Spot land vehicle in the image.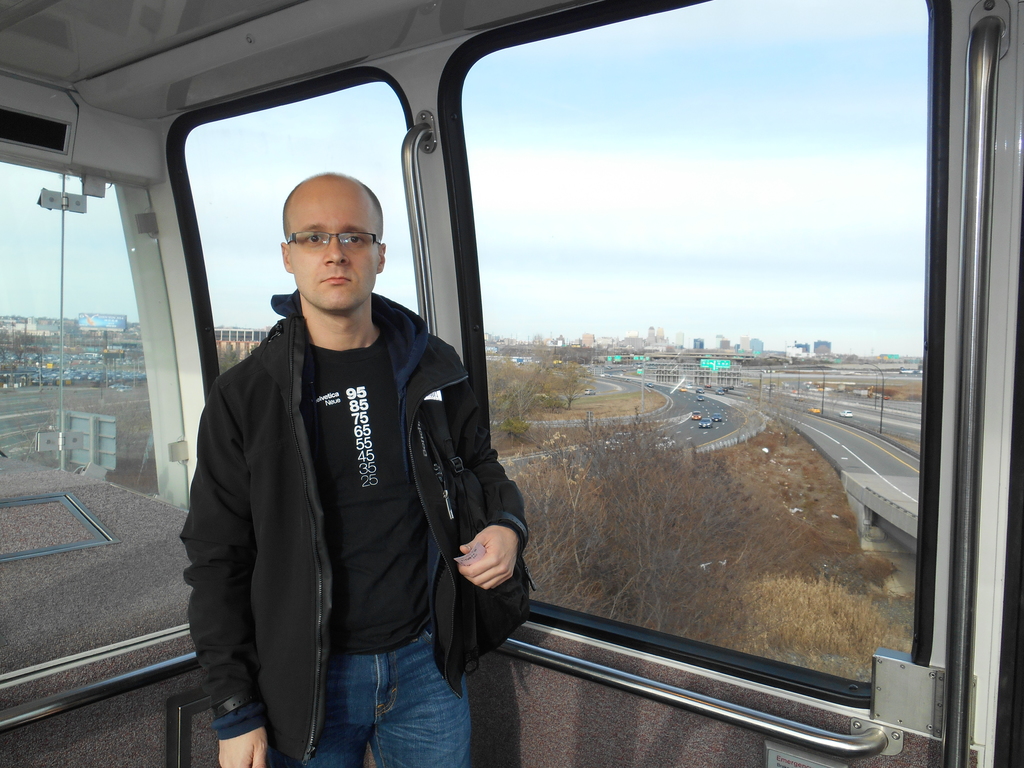
land vehicle found at Rect(683, 381, 690, 389).
